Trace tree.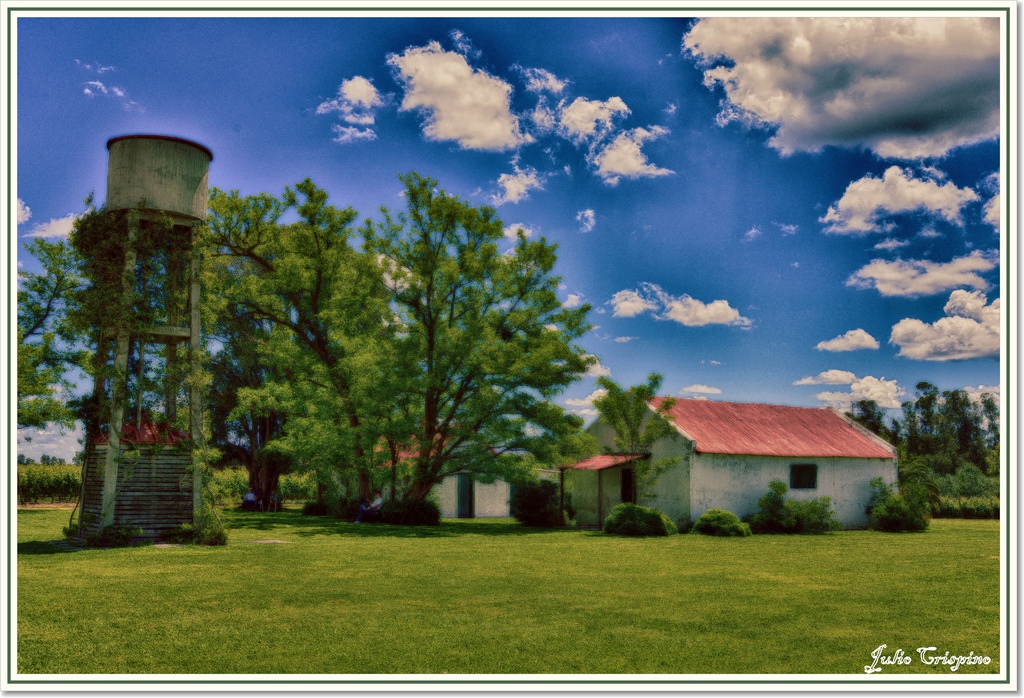
Traced to locate(15, 206, 108, 443).
